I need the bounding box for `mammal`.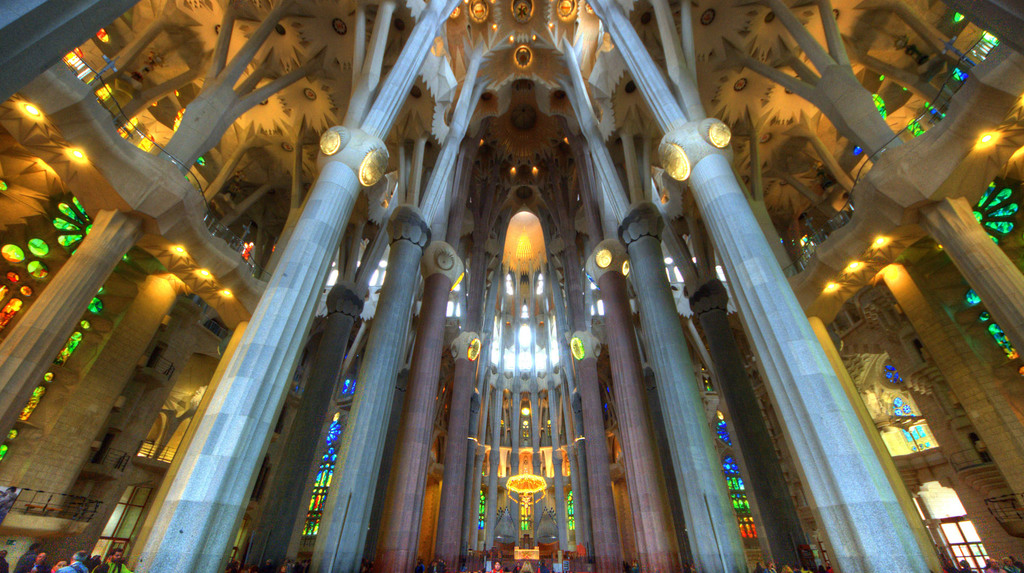
Here it is: 484, 551, 489, 572.
